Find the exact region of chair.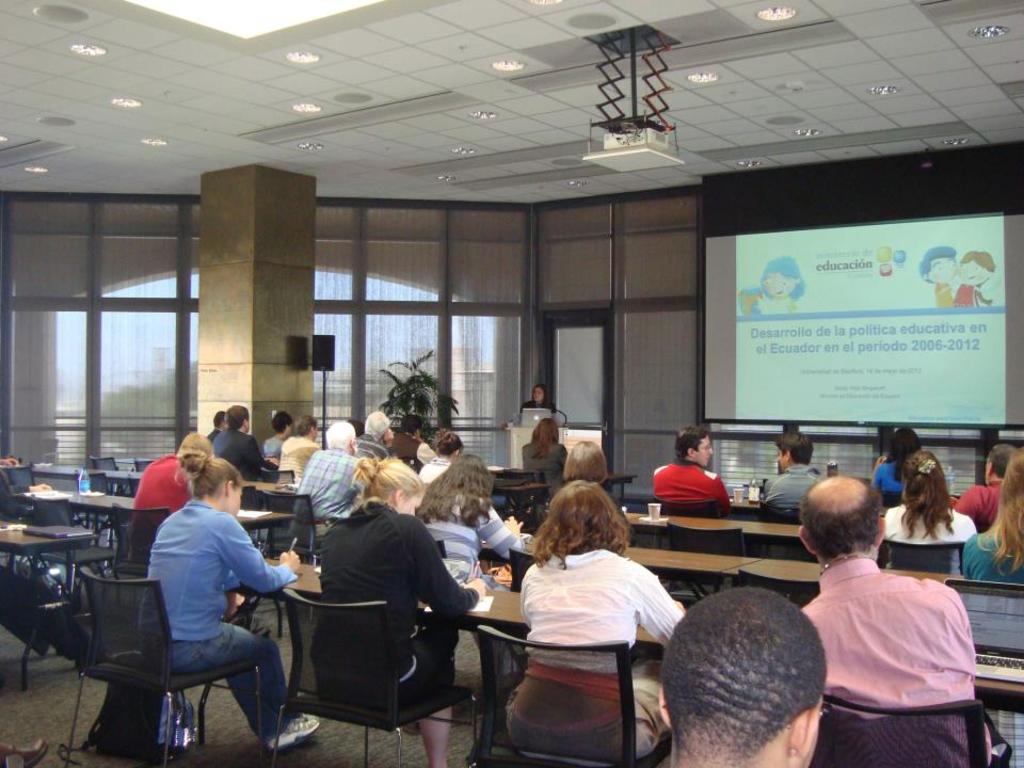
Exact region: left=256, top=567, right=470, bottom=762.
